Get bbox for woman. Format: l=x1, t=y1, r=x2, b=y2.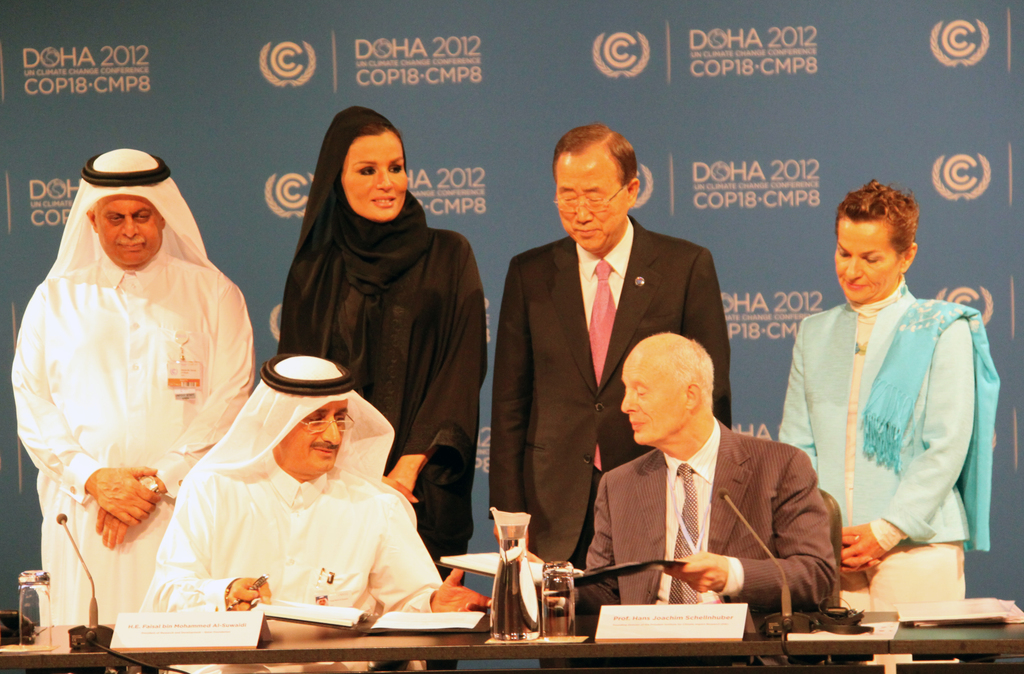
l=775, t=179, r=998, b=673.
